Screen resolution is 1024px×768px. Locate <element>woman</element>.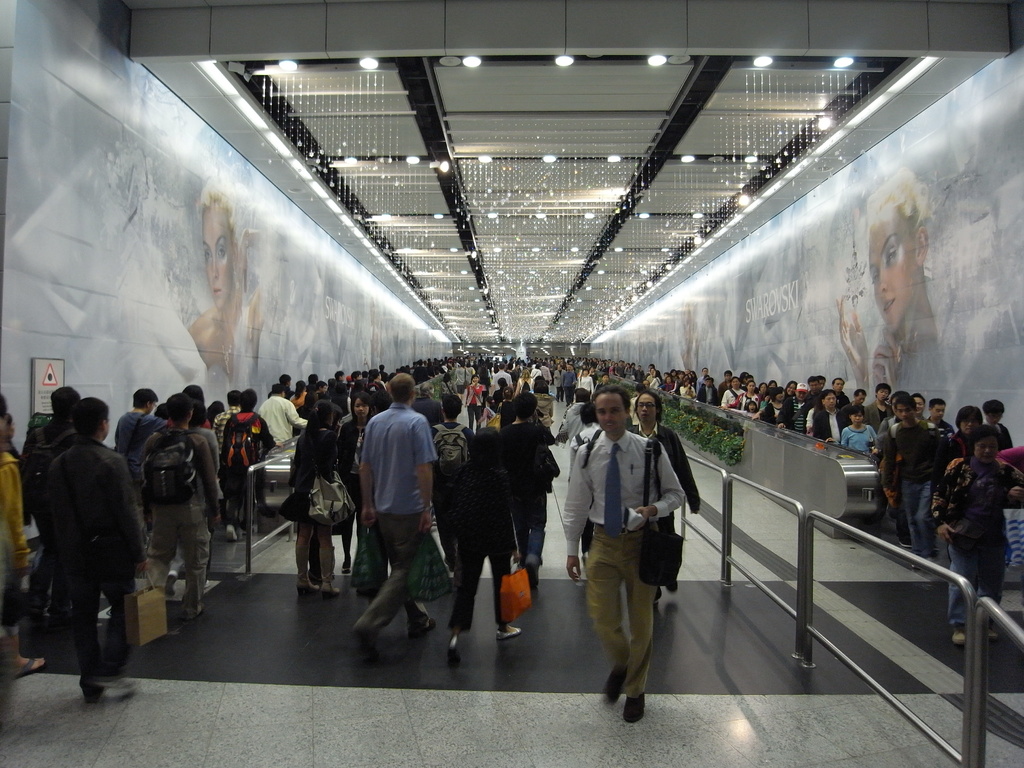
locate(790, 383, 796, 393).
